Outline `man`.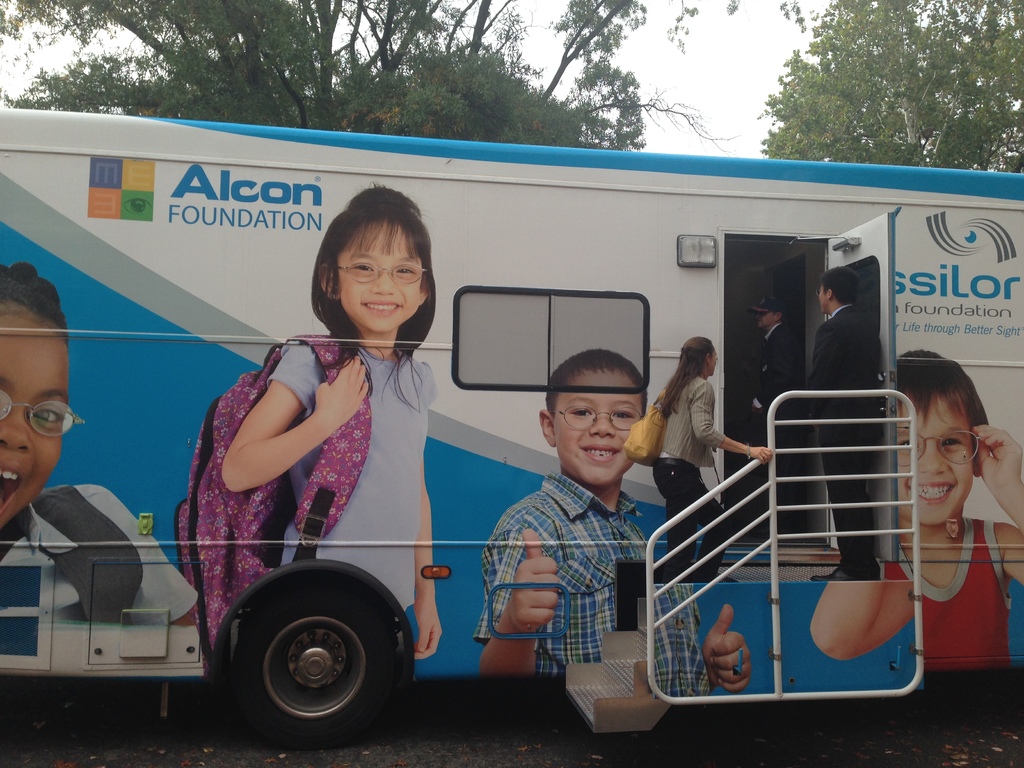
Outline: <bbox>744, 292, 806, 540</bbox>.
